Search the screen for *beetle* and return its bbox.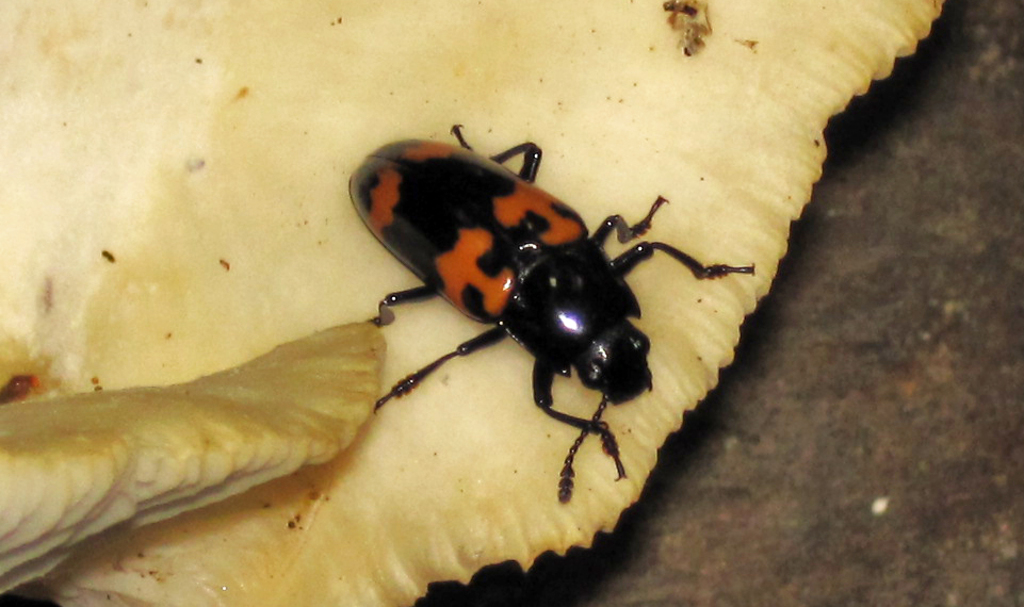
Found: [315, 98, 745, 498].
